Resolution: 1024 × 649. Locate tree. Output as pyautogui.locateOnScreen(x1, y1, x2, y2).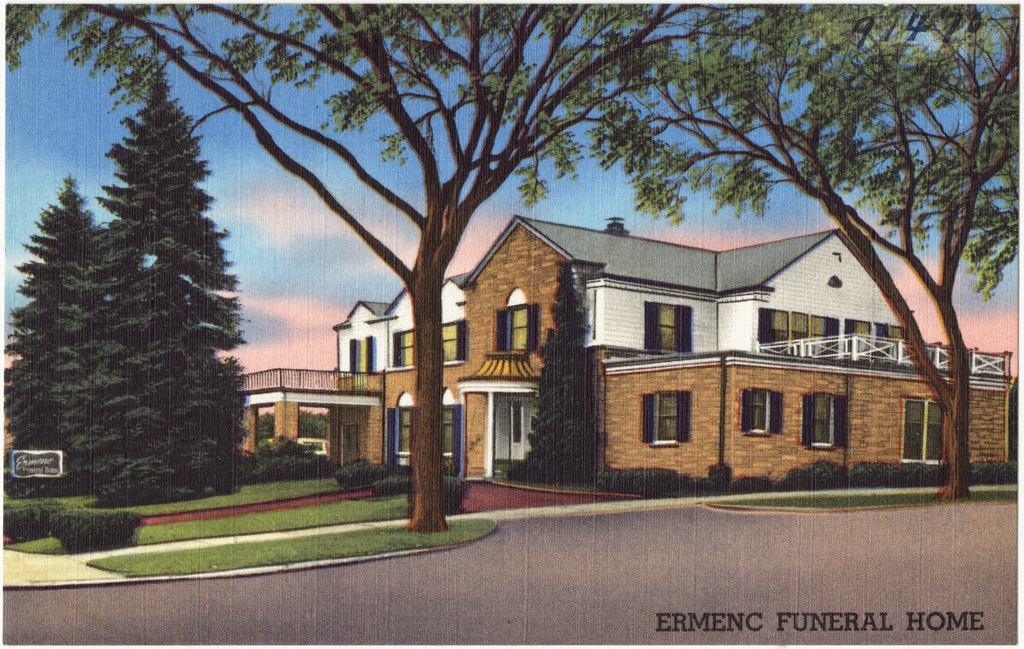
pyautogui.locateOnScreen(16, 73, 249, 521).
